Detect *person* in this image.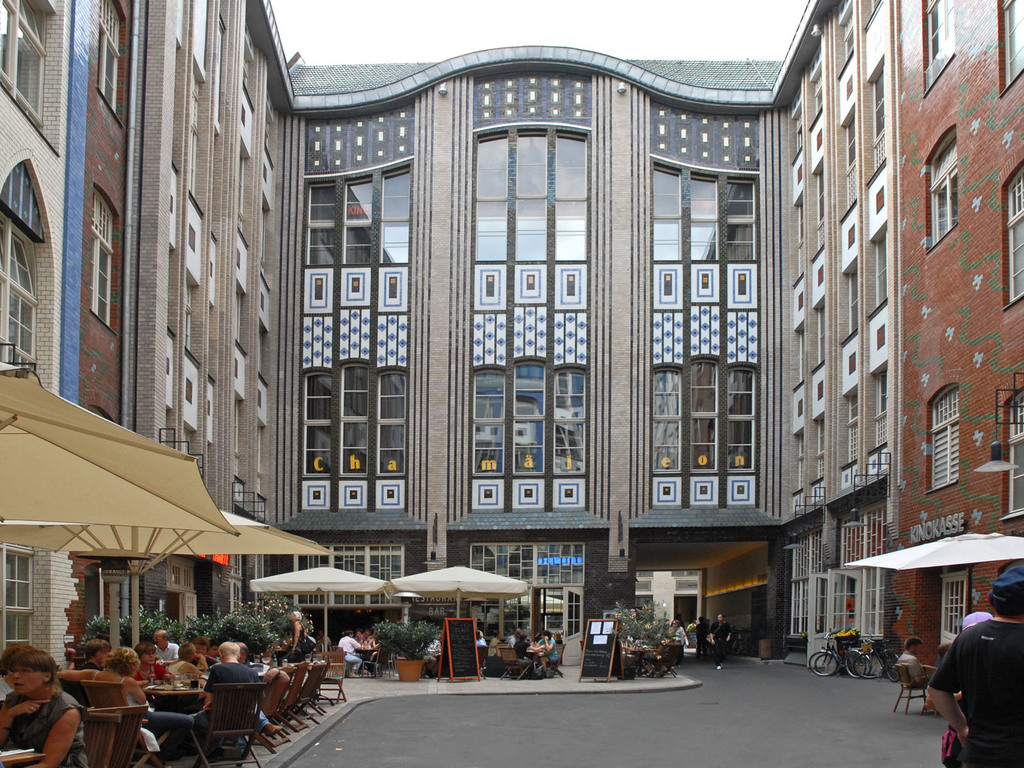
Detection: <region>255, 678, 280, 739</region>.
